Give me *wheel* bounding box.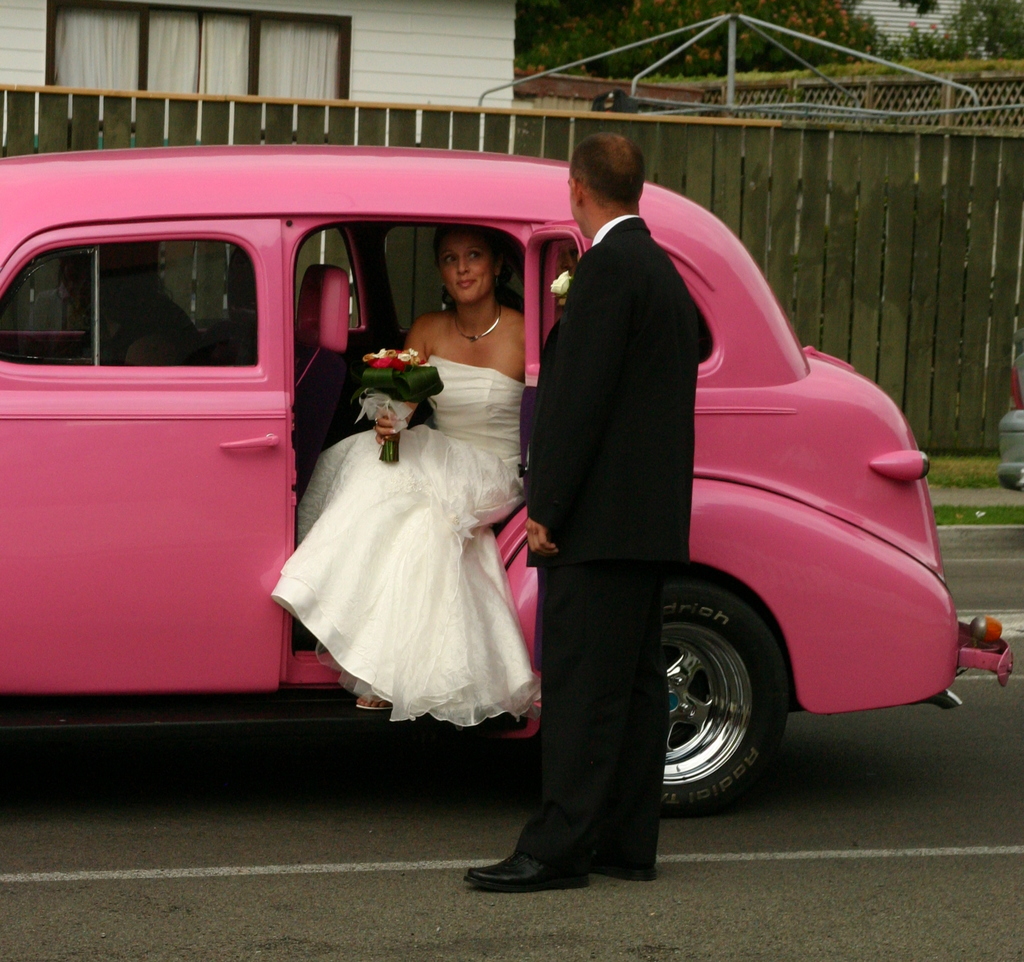
[left=630, top=588, right=791, bottom=822].
